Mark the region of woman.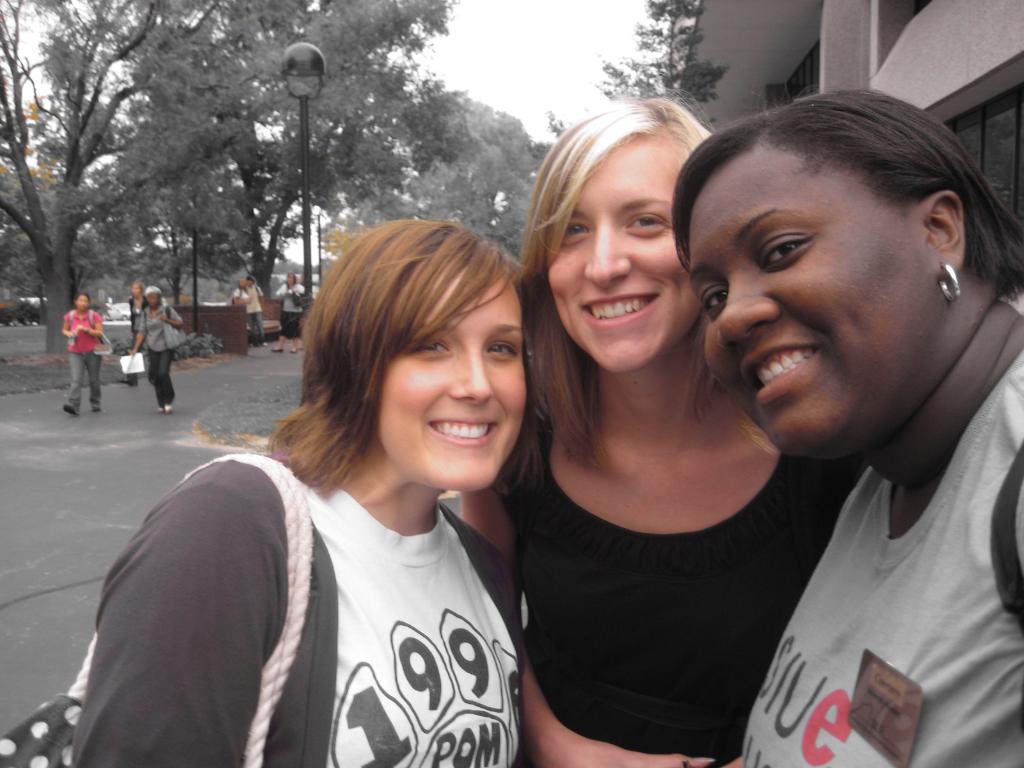
Region: {"x1": 123, "y1": 280, "x2": 151, "y2": 383}.
